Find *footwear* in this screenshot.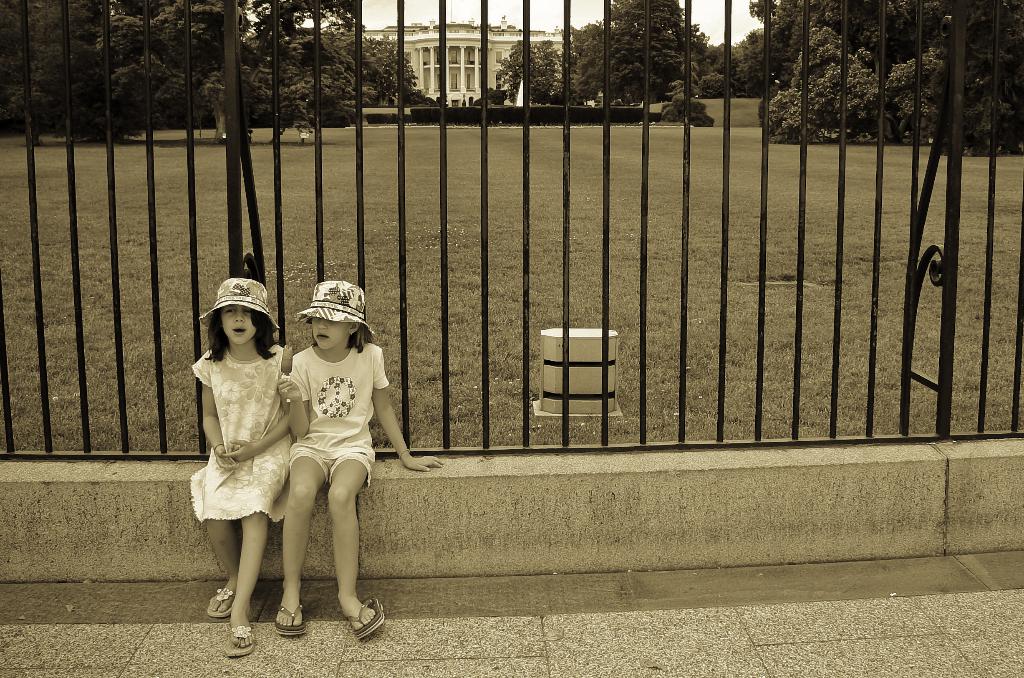
The bounding box for *footwear* is <box>199,583,236,622</box>.
